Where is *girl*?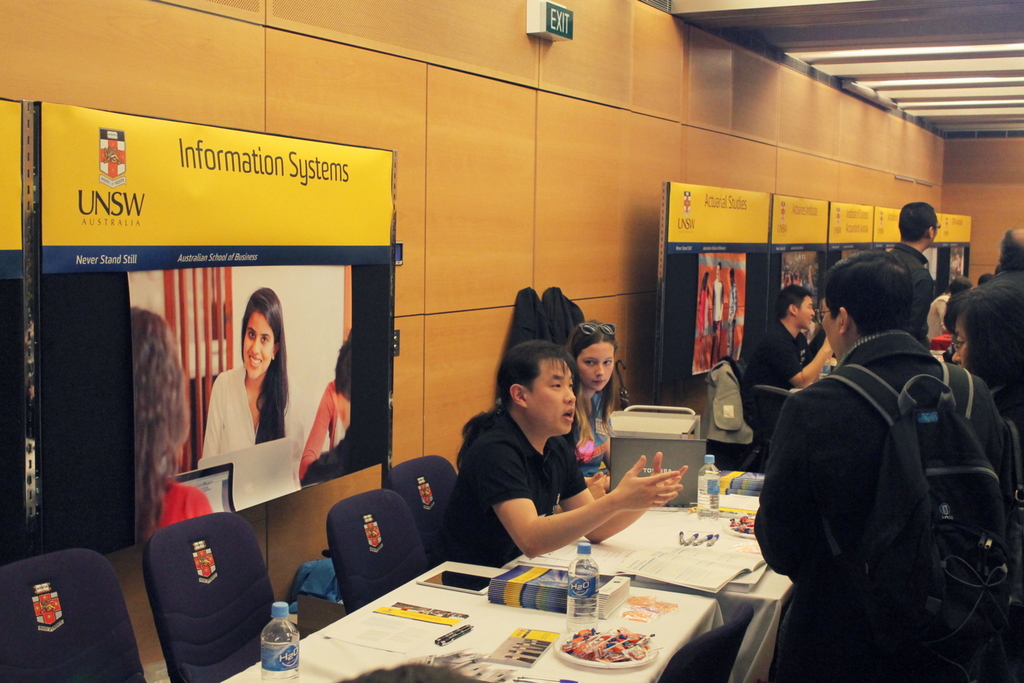
x1=567, y1=321, x2=620, y2=479.
